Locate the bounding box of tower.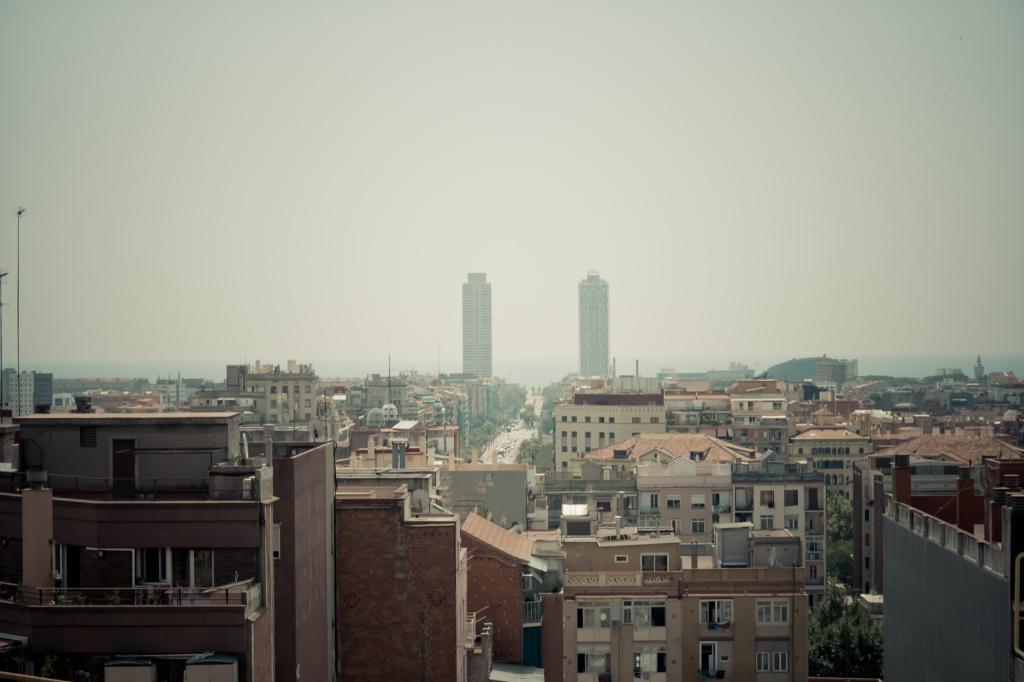
Bounding box: locate(579, 273, 609, 374).
